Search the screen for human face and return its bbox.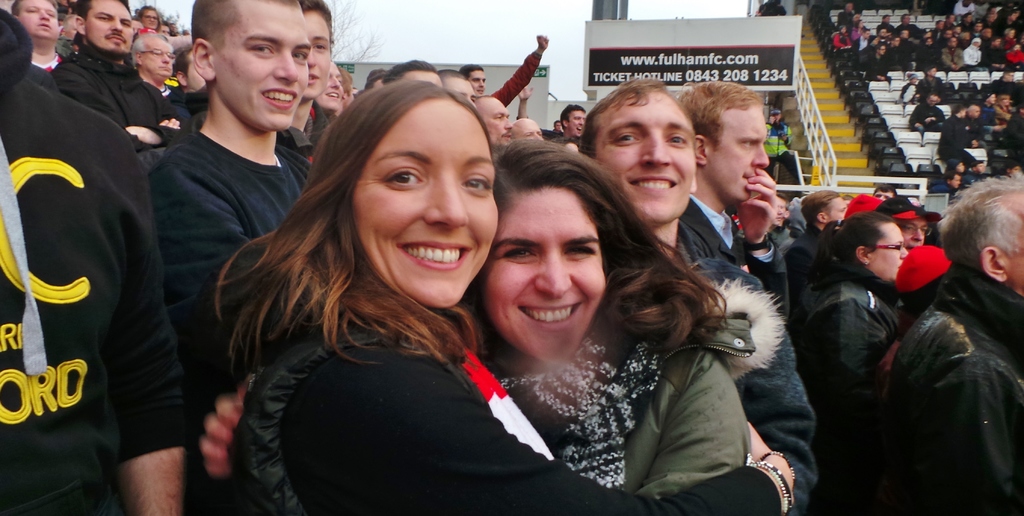
Found: [x1=949, y1=172, x2=962, y2=189].
